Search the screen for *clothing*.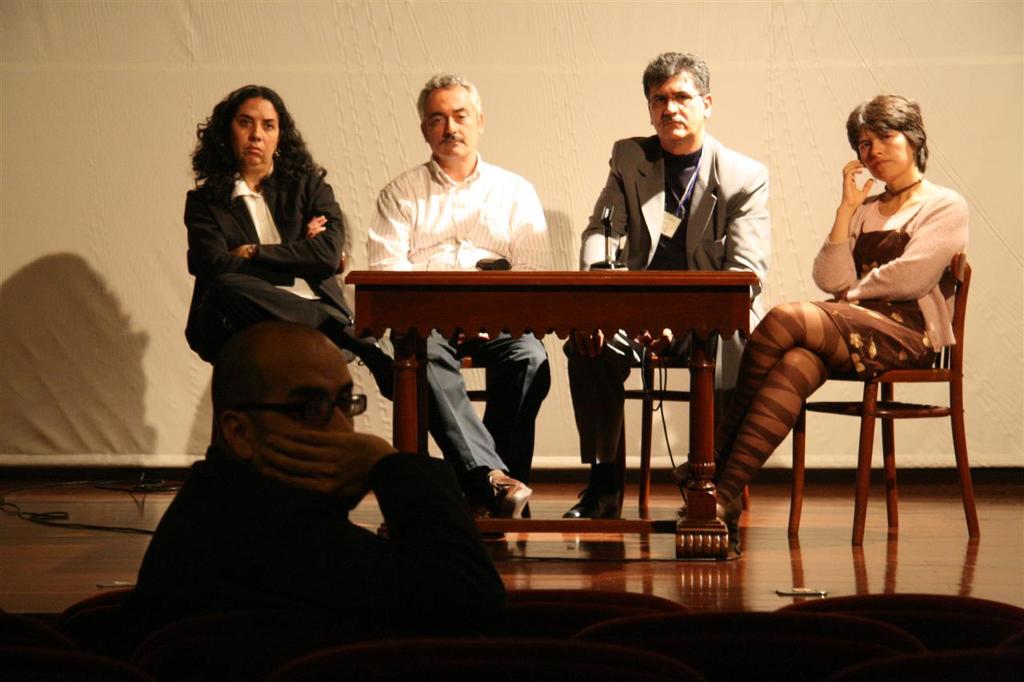
Found at (x1=138, y1=437, x2=495, y2=598).
